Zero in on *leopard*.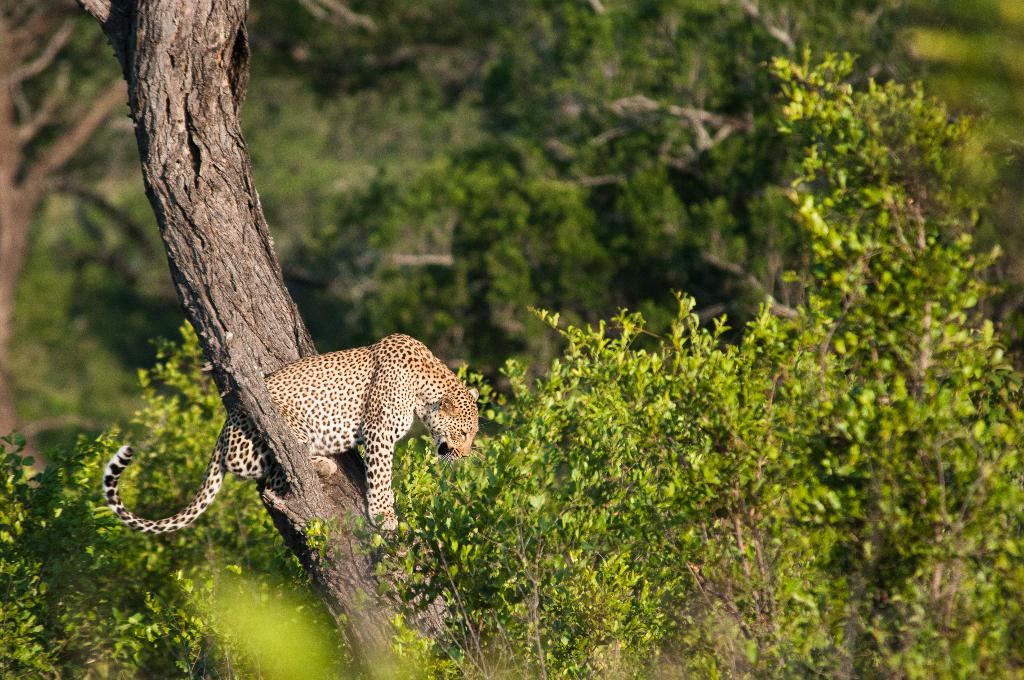
Zeroed in: bbox(108, 332, 479, 549).
